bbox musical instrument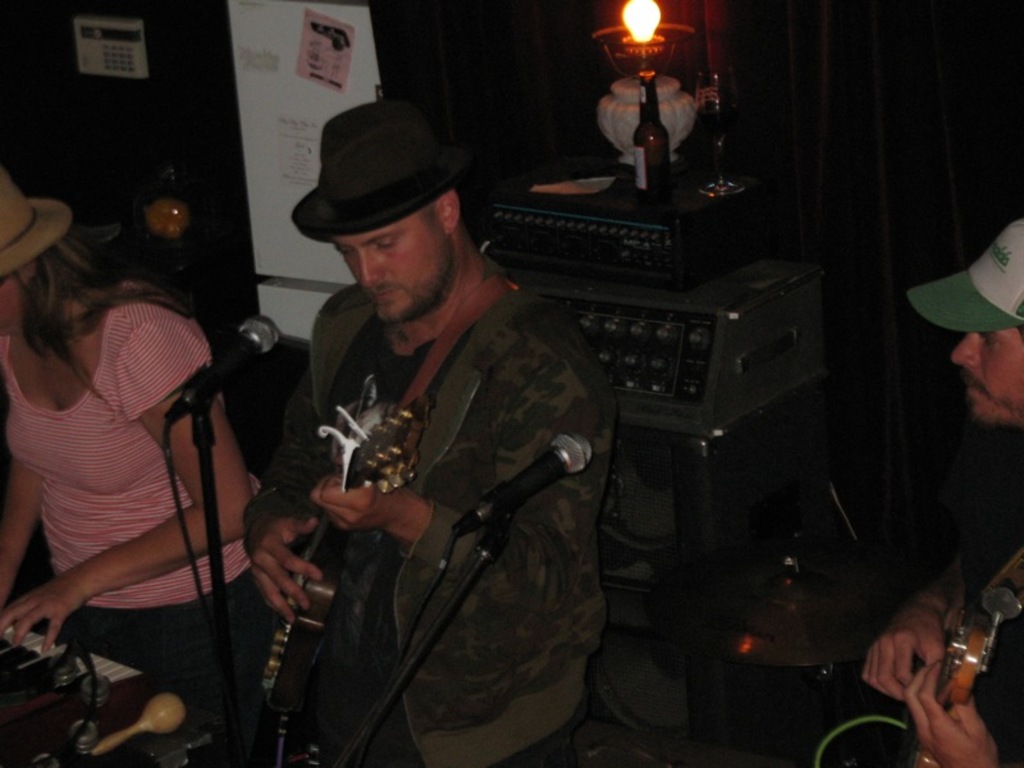
(left=893, top=588, right=1016, bottom=767)
